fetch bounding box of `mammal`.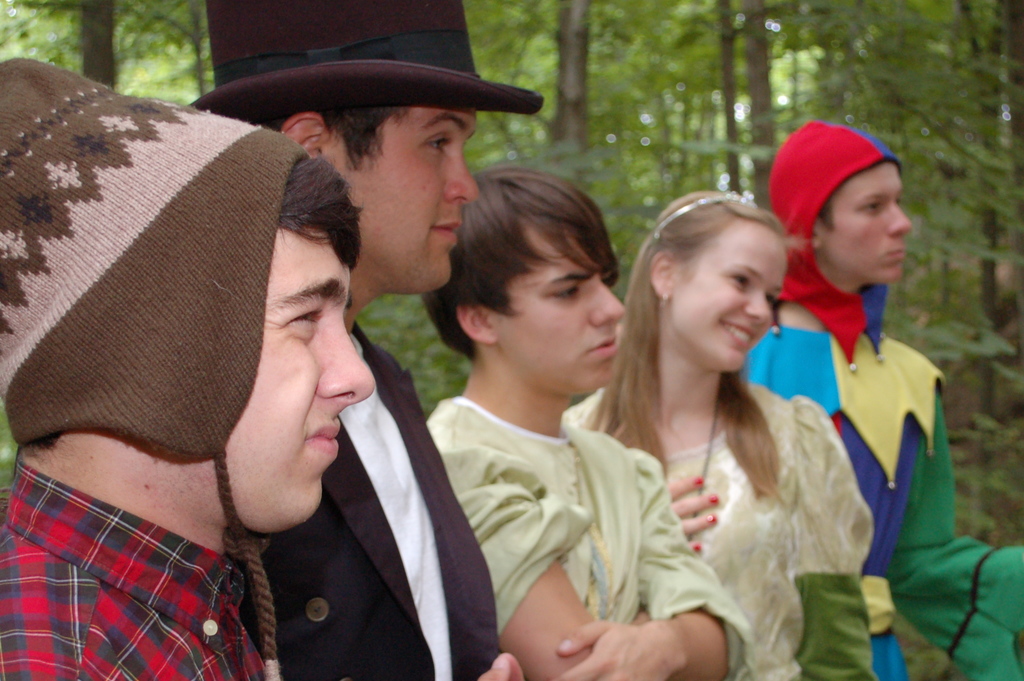
Bbox: l=553, t=183, r=880, b=680.
